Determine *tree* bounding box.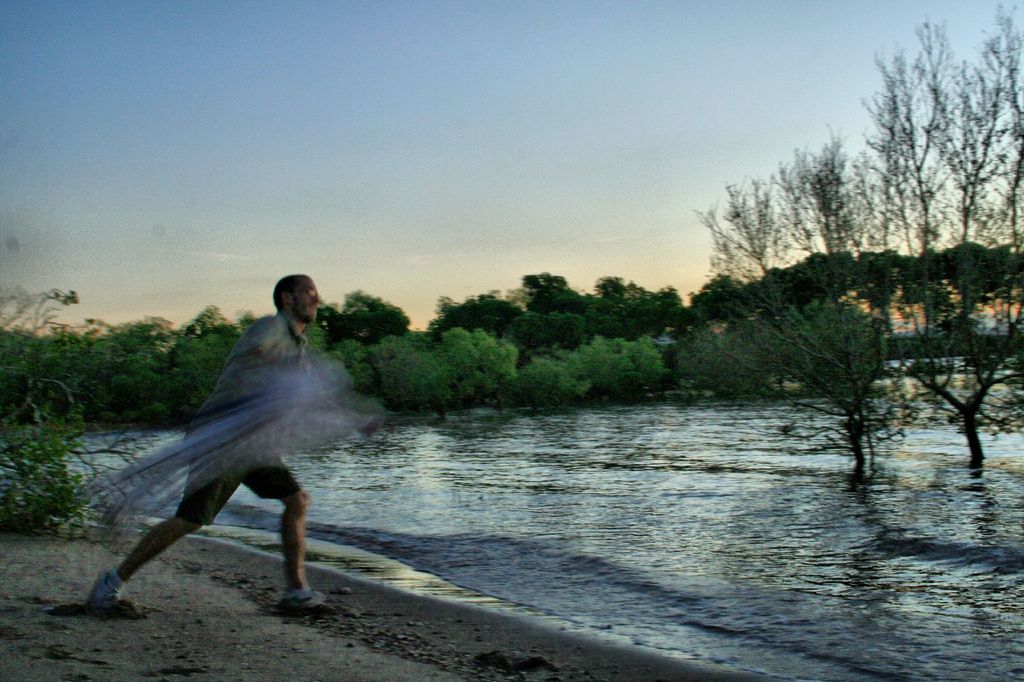
Determined: (left=432, top=287, right=529, bottom=346).
